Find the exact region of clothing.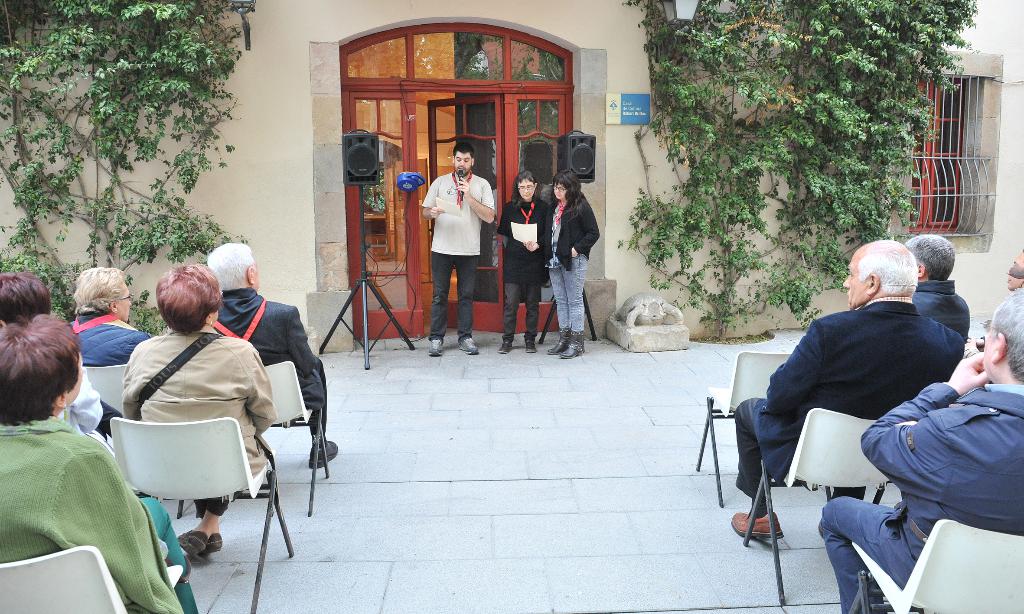
Exact region: BBox(817, 380, 1023, 613).
